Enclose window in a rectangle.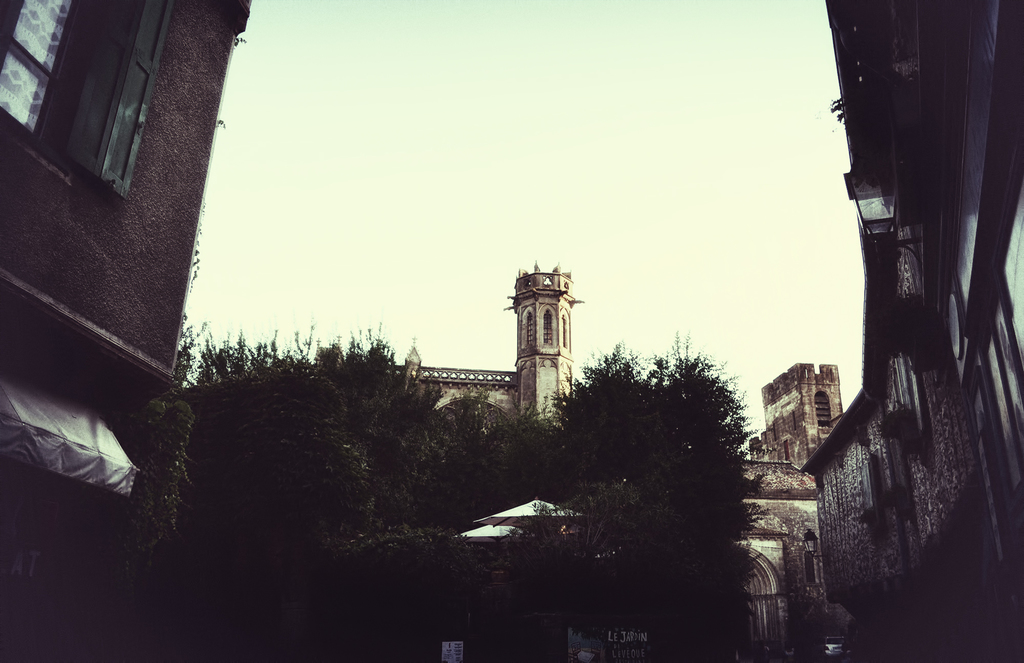
(818,390,837,429).
